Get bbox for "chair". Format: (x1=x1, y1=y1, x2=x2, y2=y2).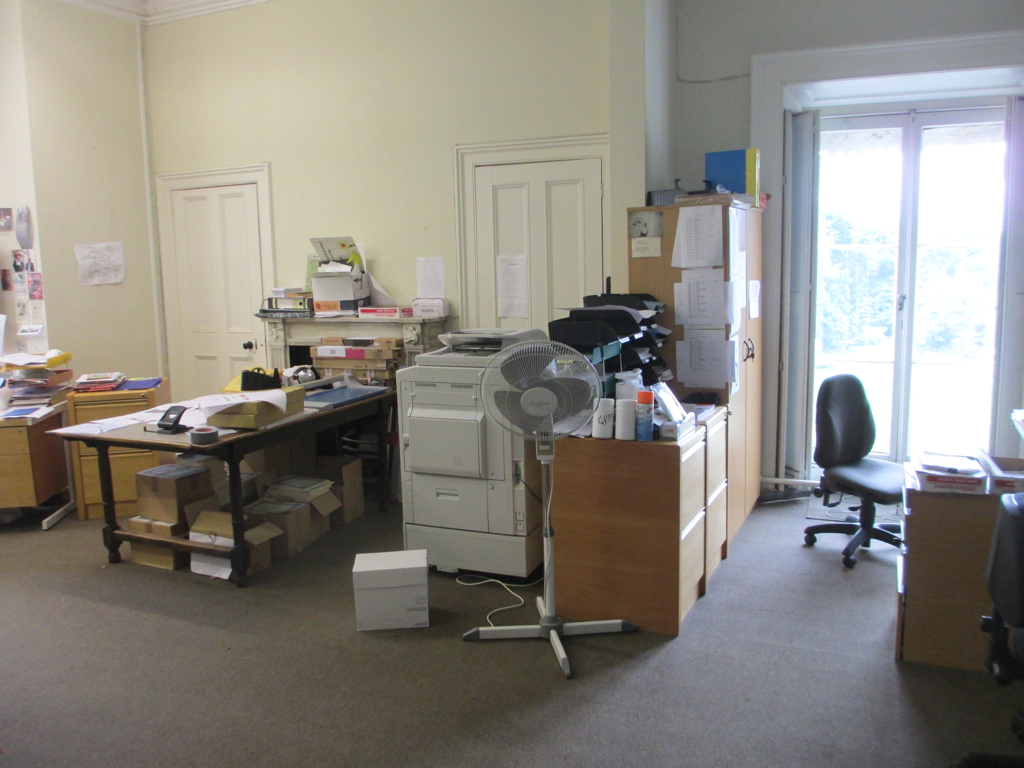
(x1=805, y1=371, x2=911, y2=571).
